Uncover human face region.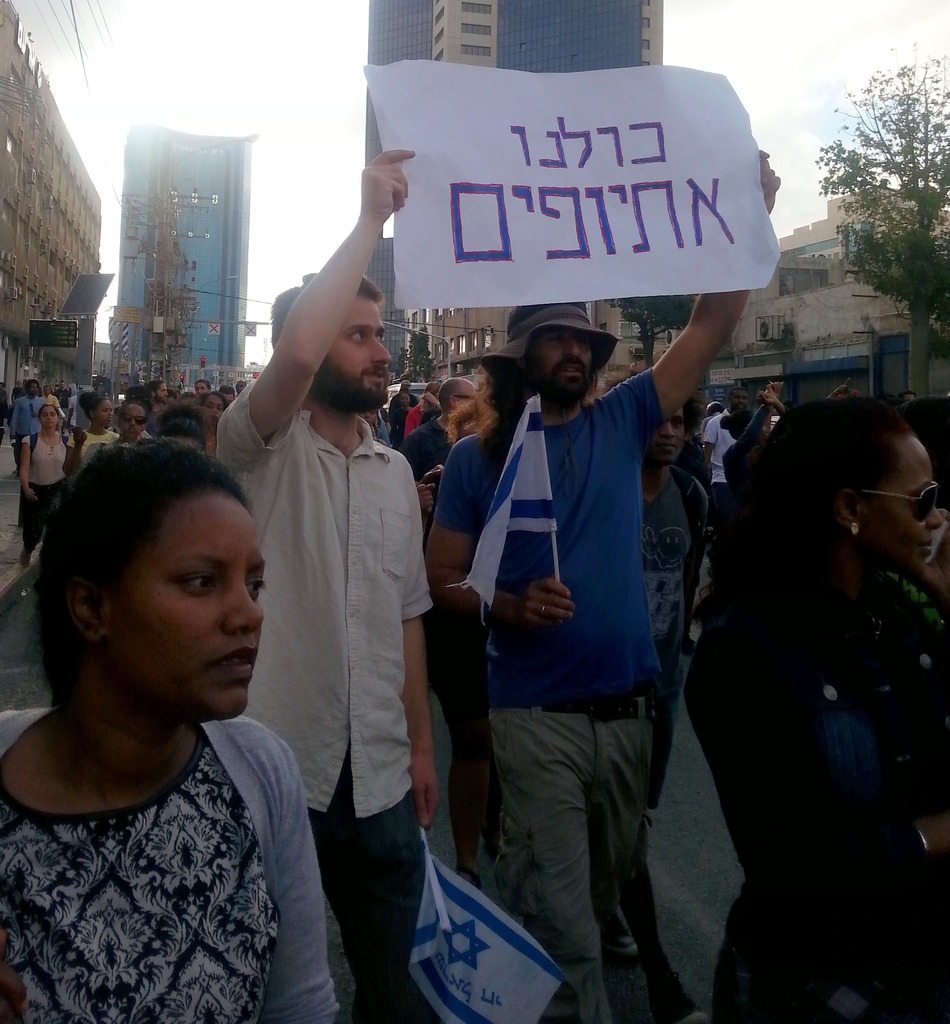
Uncovered: l=204, t=397, r=219, b=424.
